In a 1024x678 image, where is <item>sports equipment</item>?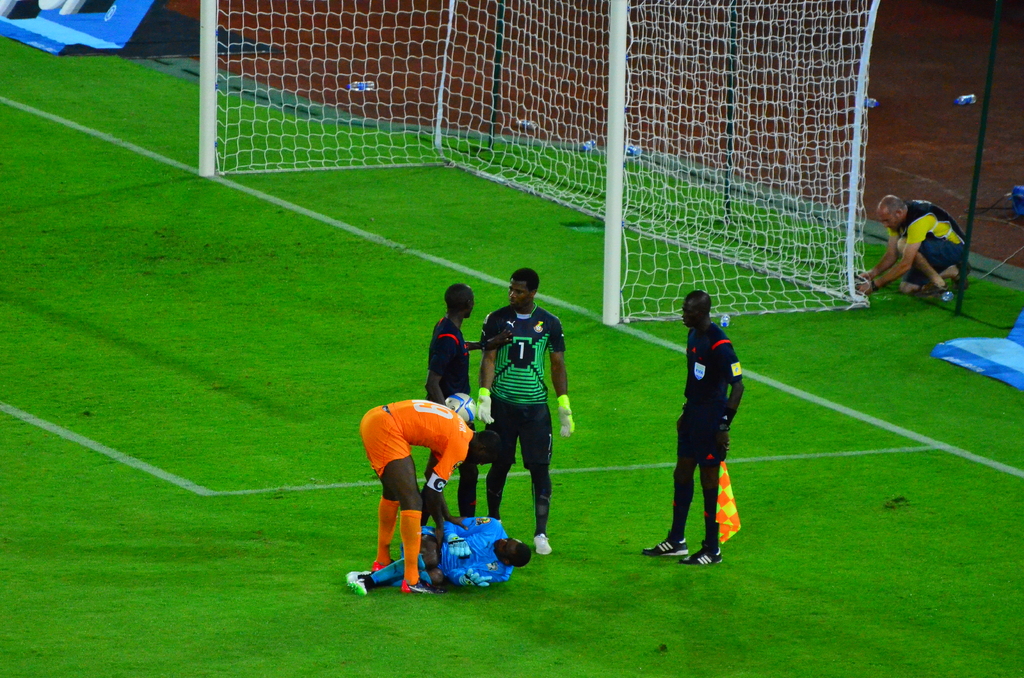
445:392:474:424.
